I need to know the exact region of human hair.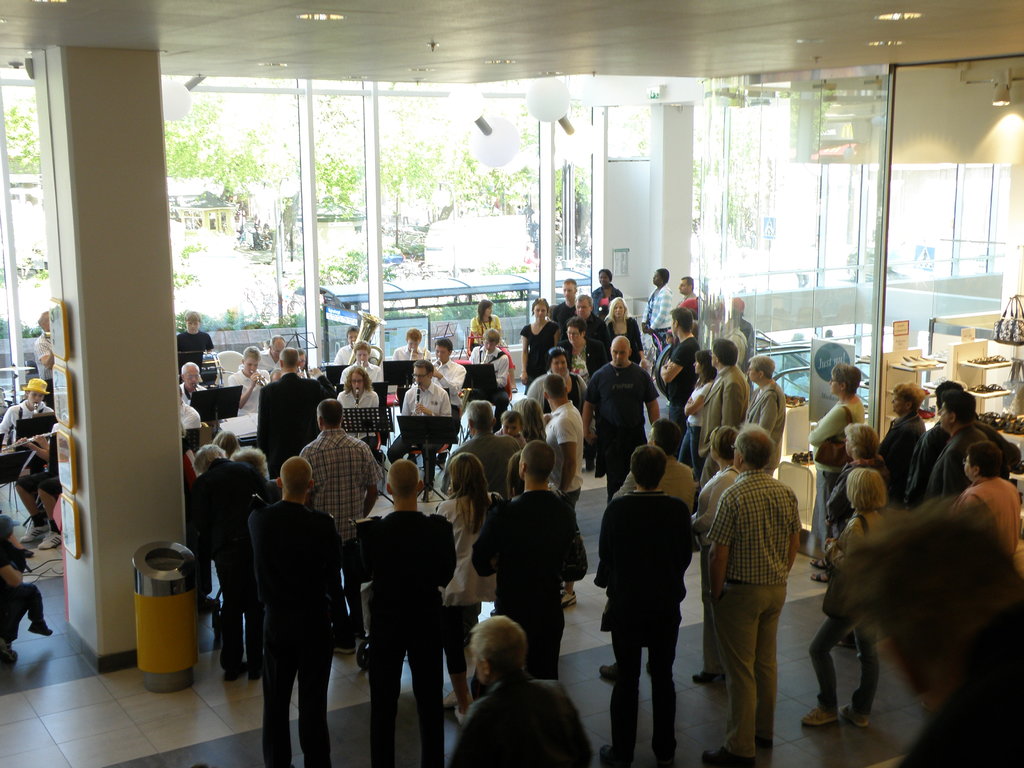
Region: 681 274 693 291.
